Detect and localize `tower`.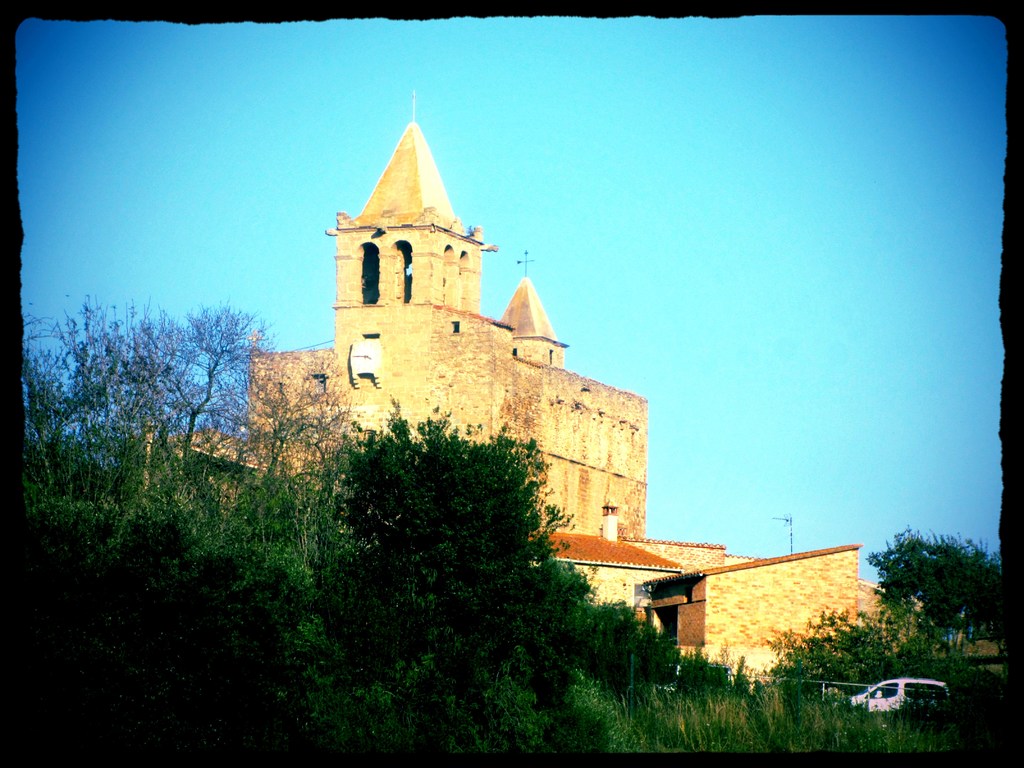
Localized at 339/113/492/323.
